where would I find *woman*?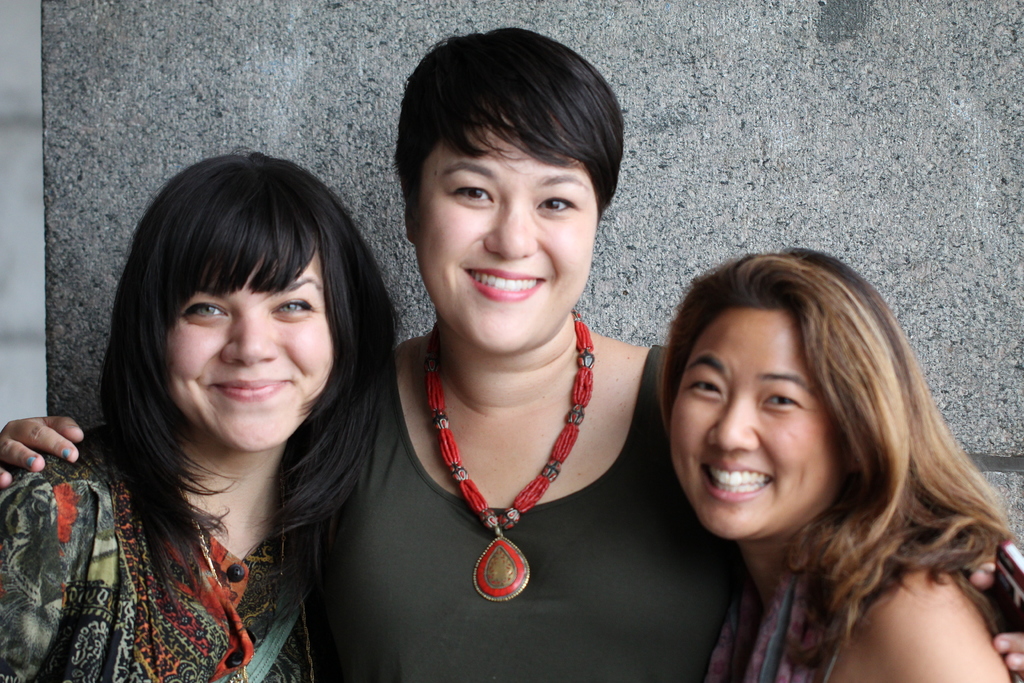
At [0,152,403,682].
